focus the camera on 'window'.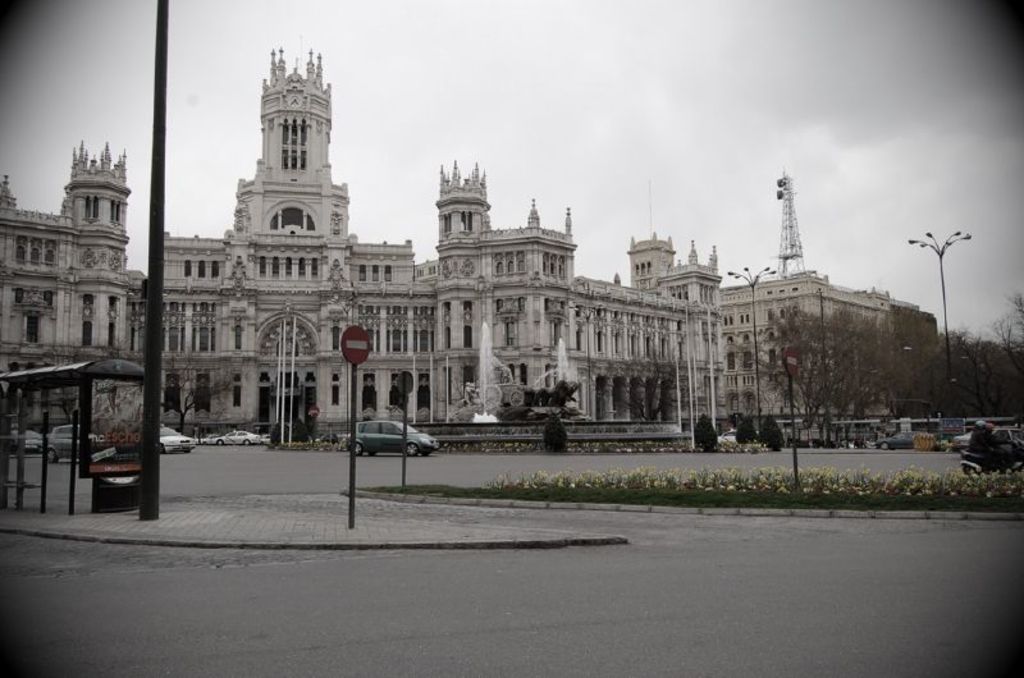
Focus region: 157,303,186,356.
